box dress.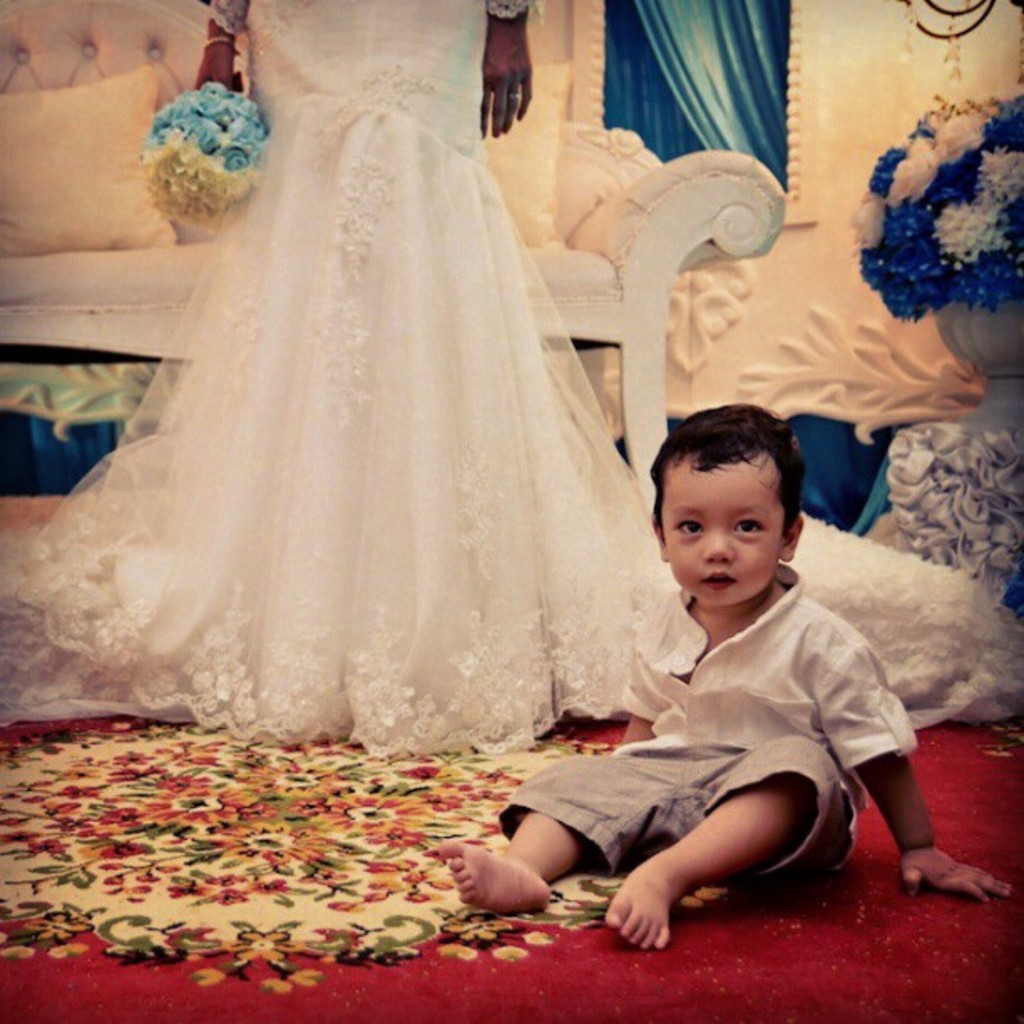
<bbox>0, 0, 1022, 753</bbox>.
